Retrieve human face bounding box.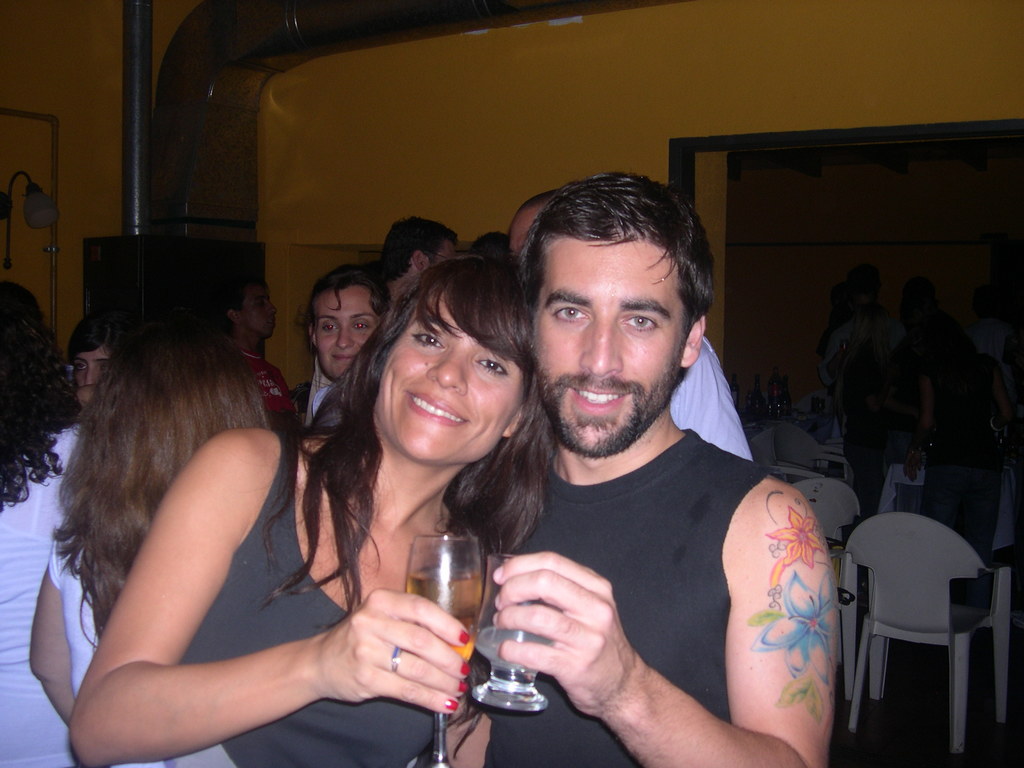
Bounding box: x1=428 y1=239 x2=453 y2=265.
